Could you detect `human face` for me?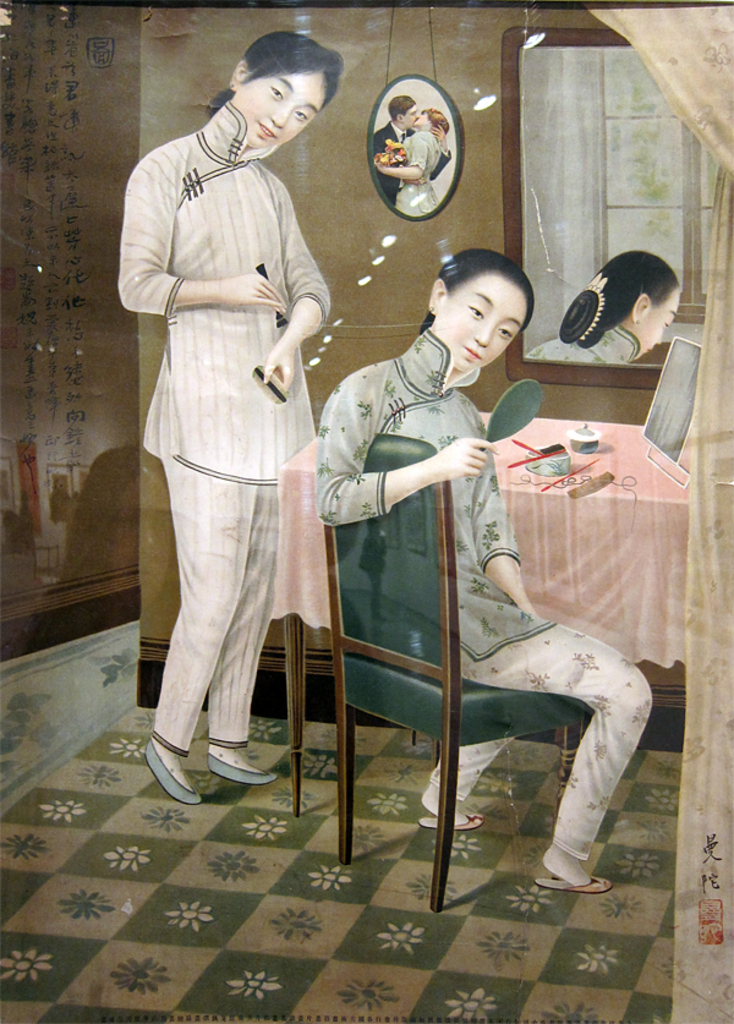
Detection result: {"left": 438, "top": 273, "right": 521, "bottom": 376}.
